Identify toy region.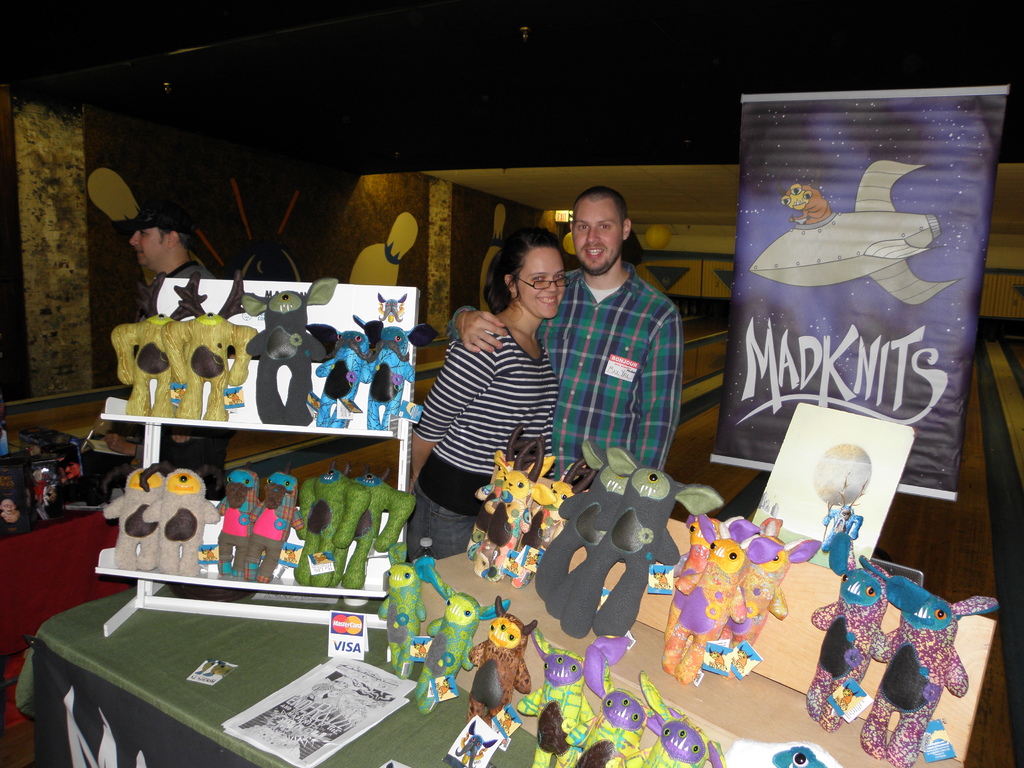
Region: bbox=(355, 309, 437, 435).
